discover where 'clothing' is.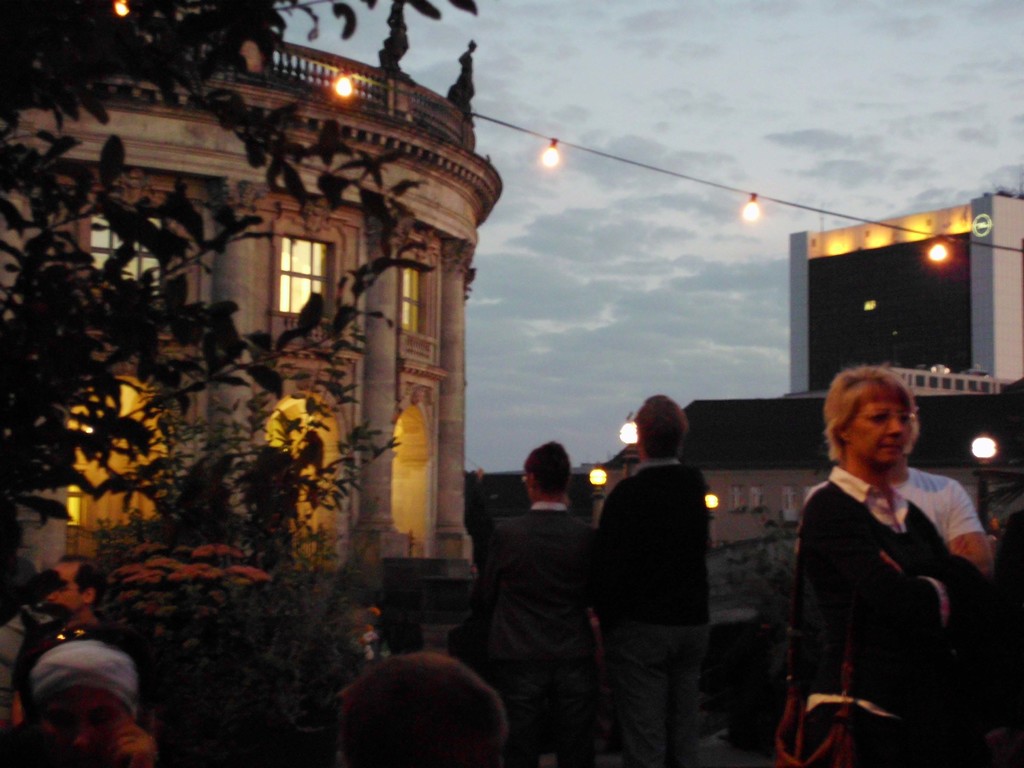
Discovered at [x1=5, y1=732, x2=193, y2=767].
